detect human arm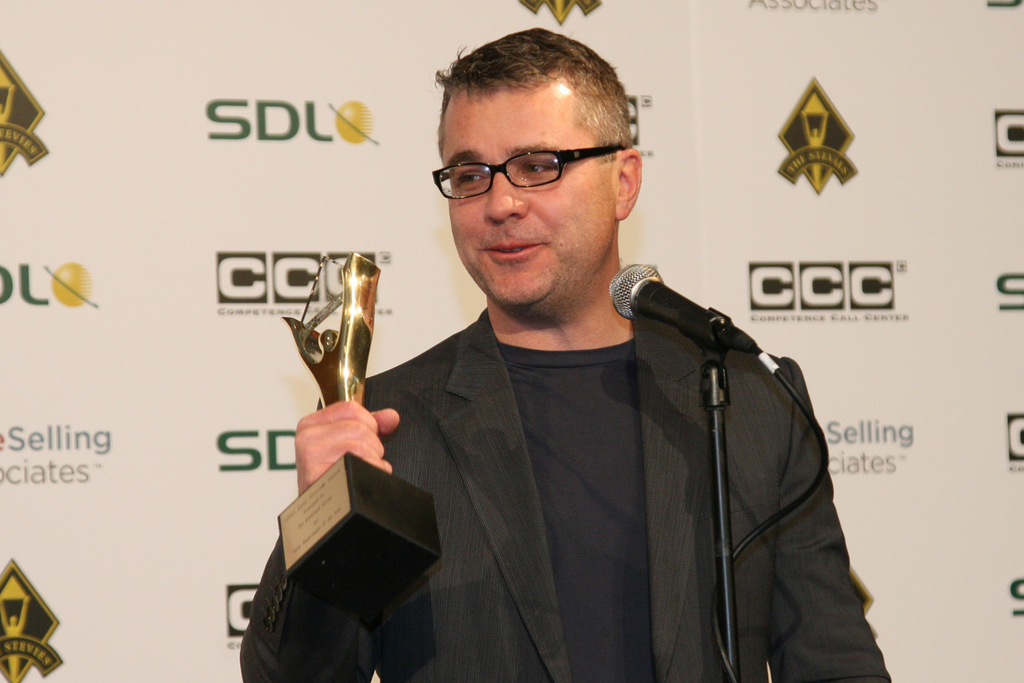
[756, 355, 903, 682]
